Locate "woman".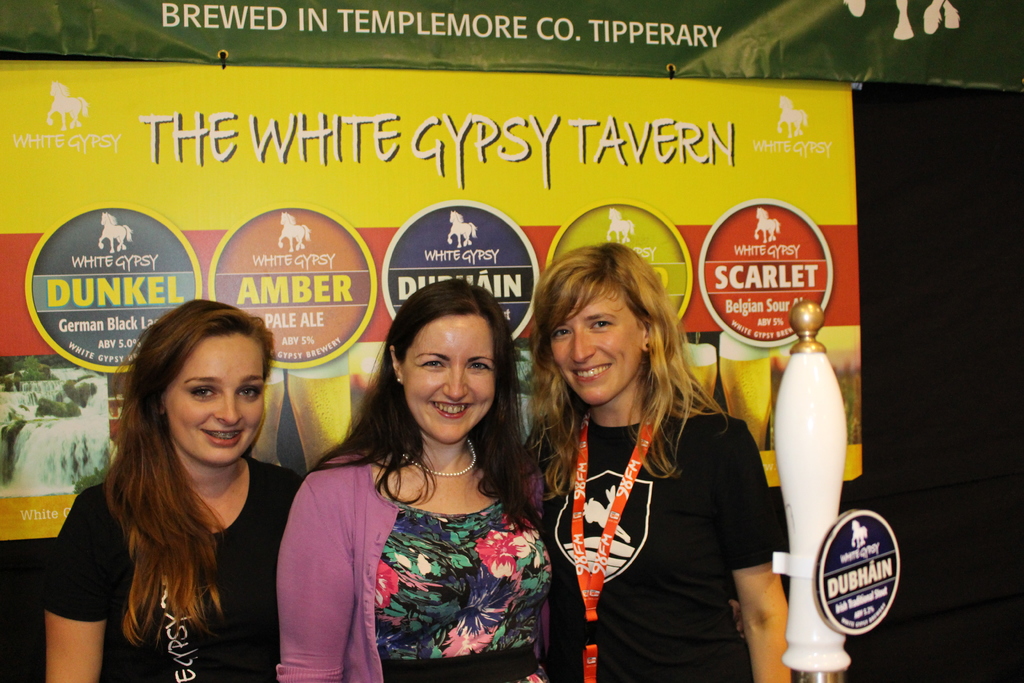
Bounding box: 44, 298, 303, 682.
